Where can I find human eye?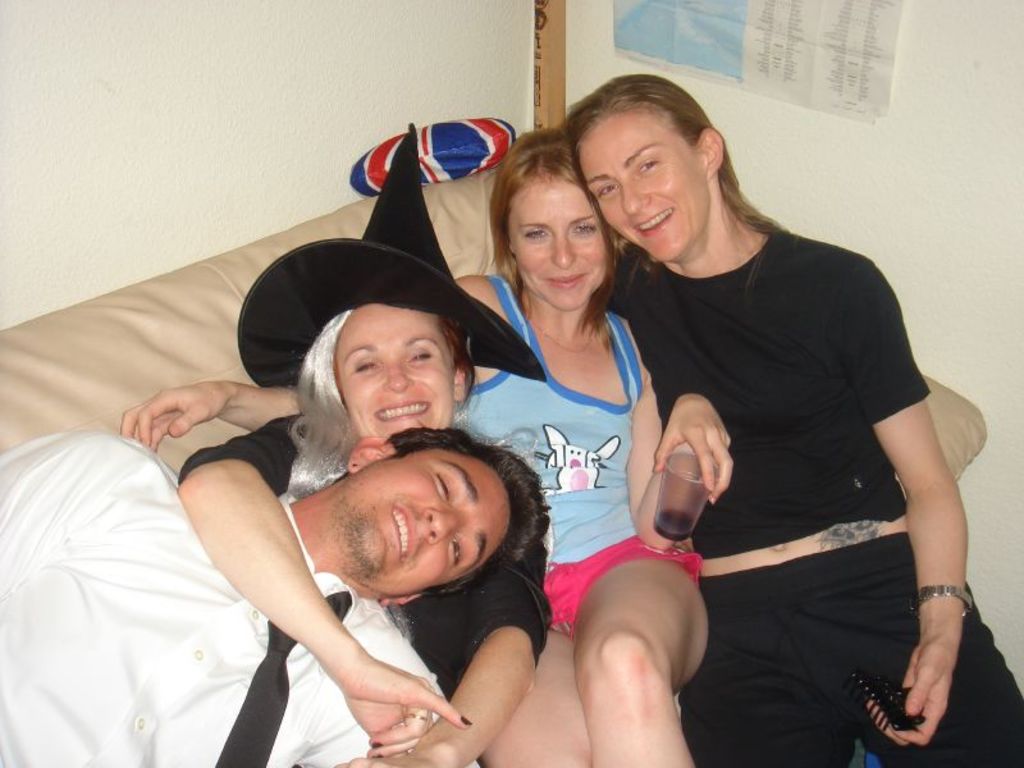
You can find it at [left=348, top=351, right=381, bottom=375].
